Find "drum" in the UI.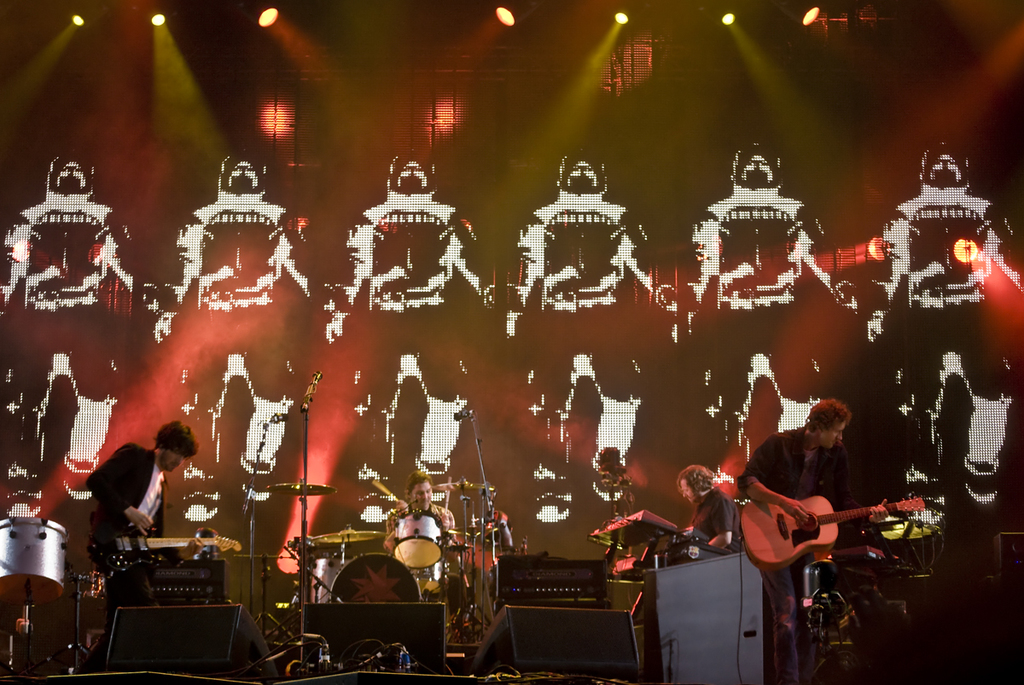
UI element at (x1=0, y1=512, x2=67, y2=612).
